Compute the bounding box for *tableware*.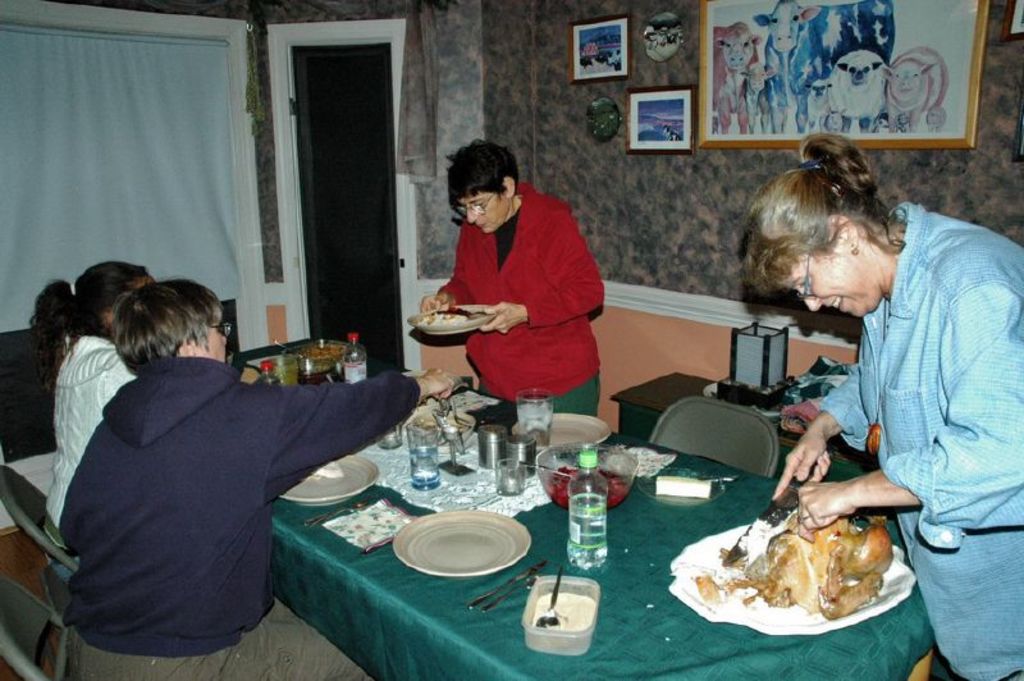
rect(515, 385, 547, 454).
